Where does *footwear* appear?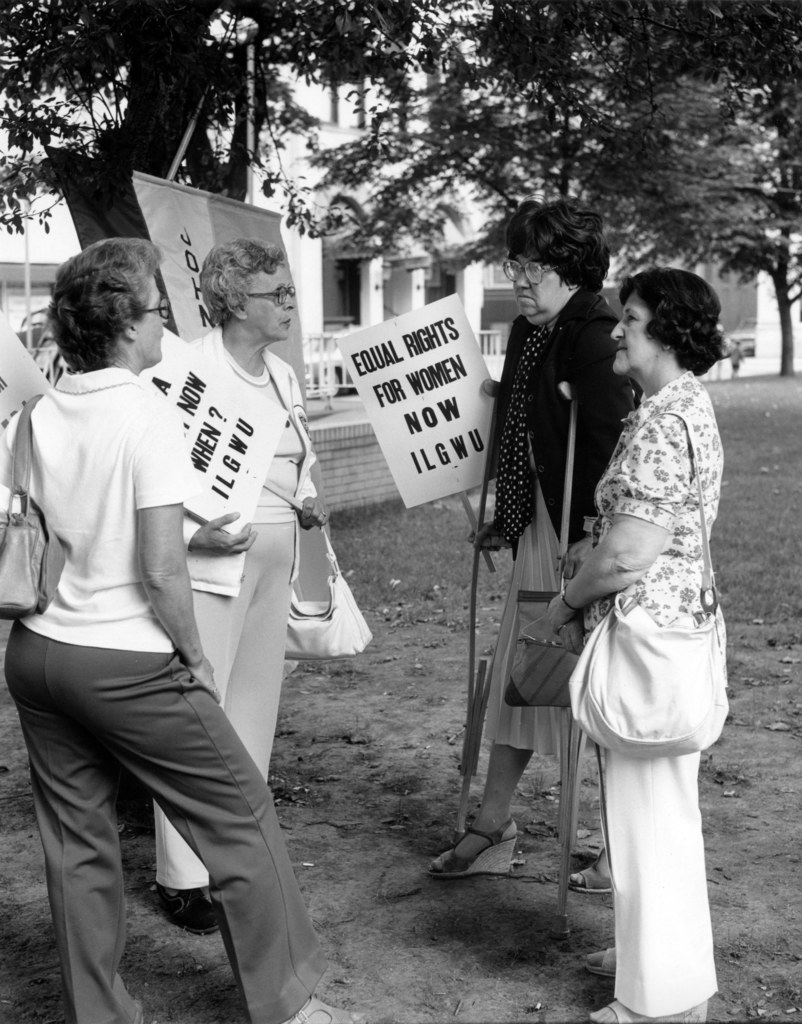
Appears at (x1=577, y1=934, x2=623, y2=977).
